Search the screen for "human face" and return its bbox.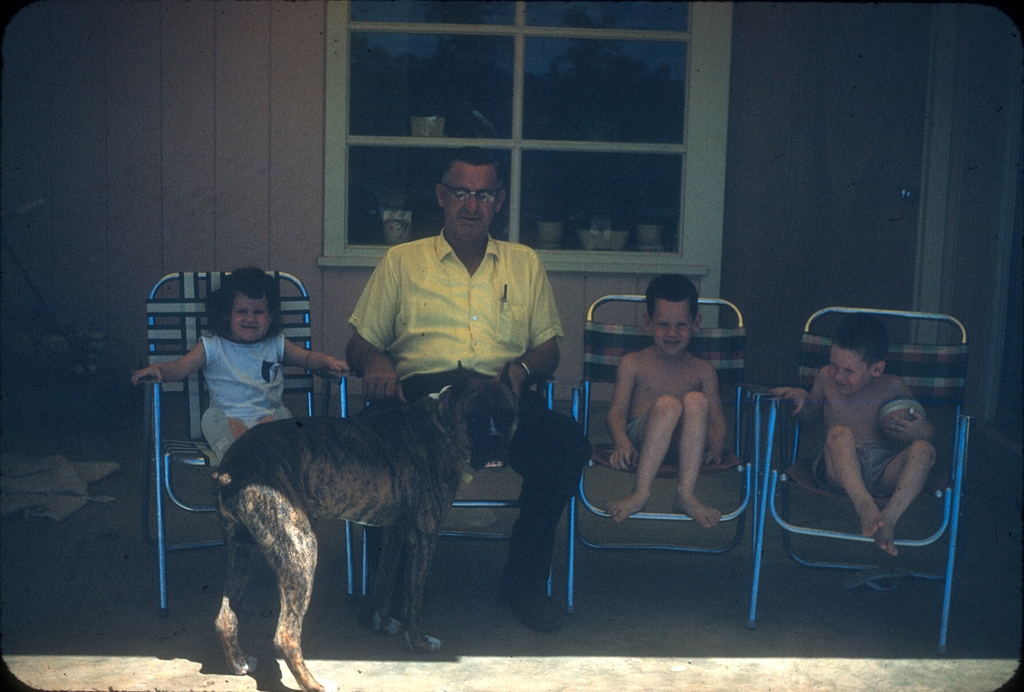
Found: Rect(829, 348, 874, 397).
